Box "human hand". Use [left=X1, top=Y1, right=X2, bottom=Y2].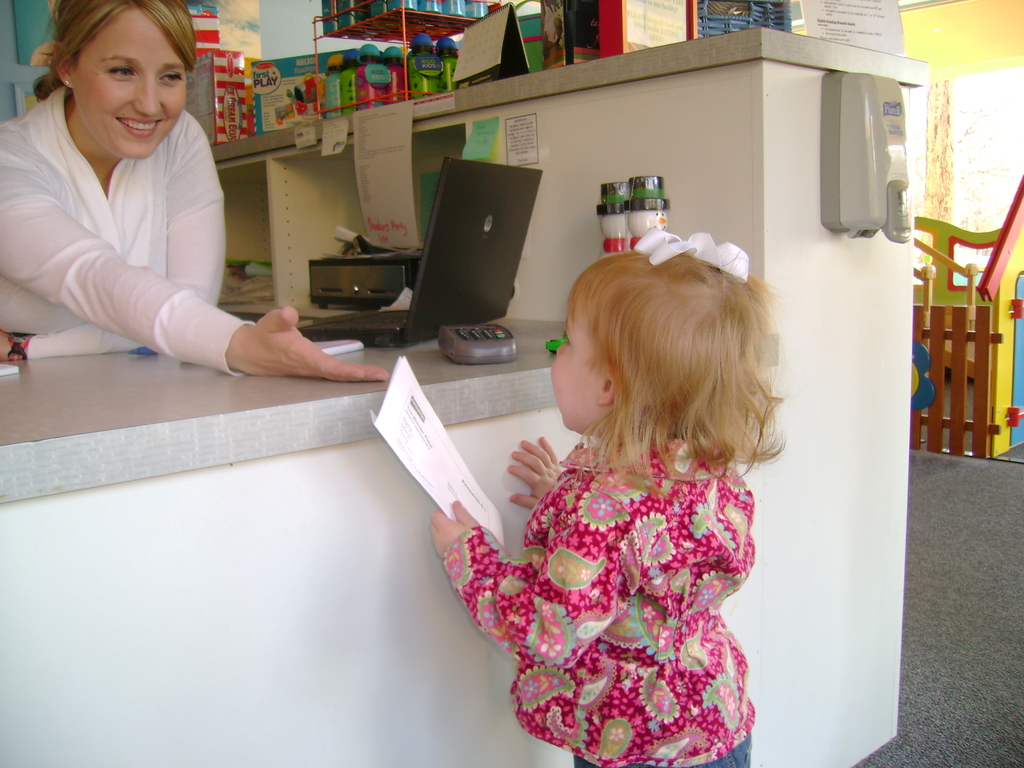
[left=197, top=296, right=346, bottom=393].
